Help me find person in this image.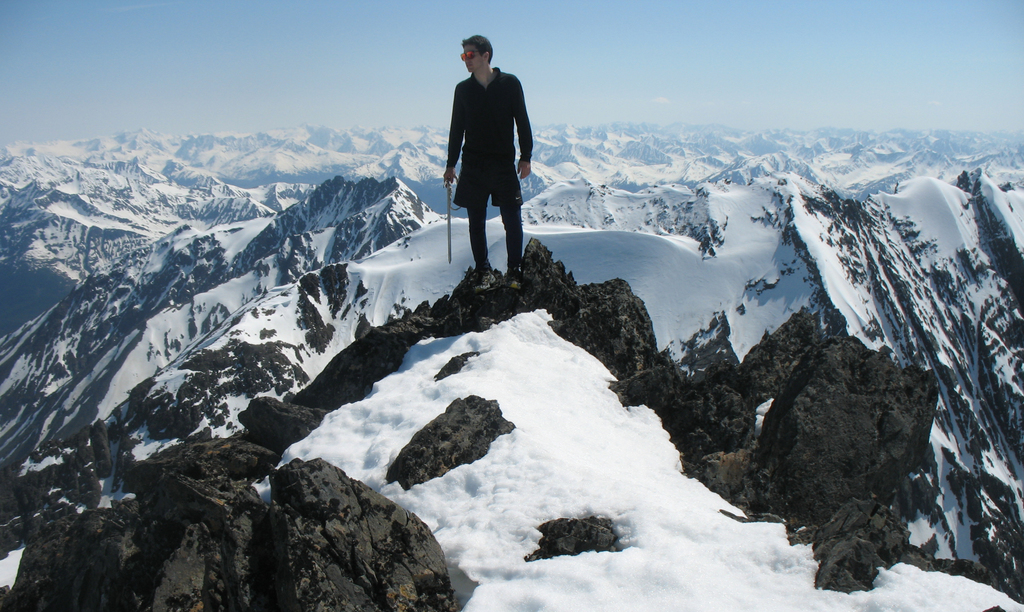
Found it: {"left": 440, "top": 31, "right": 536, "bottom": 294}.
